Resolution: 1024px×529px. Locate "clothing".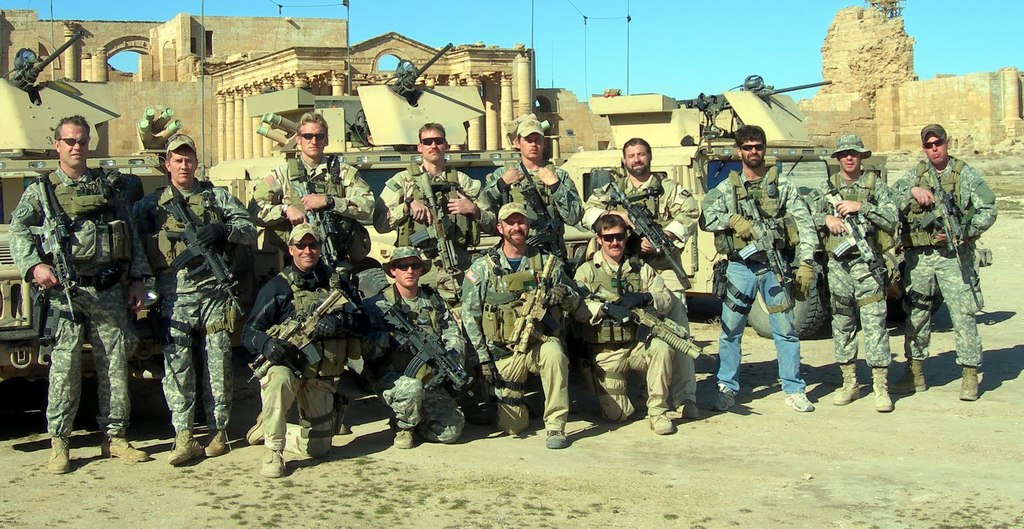
{"left": 577, "top": 170, "right": 705, "bottom": 400}.
